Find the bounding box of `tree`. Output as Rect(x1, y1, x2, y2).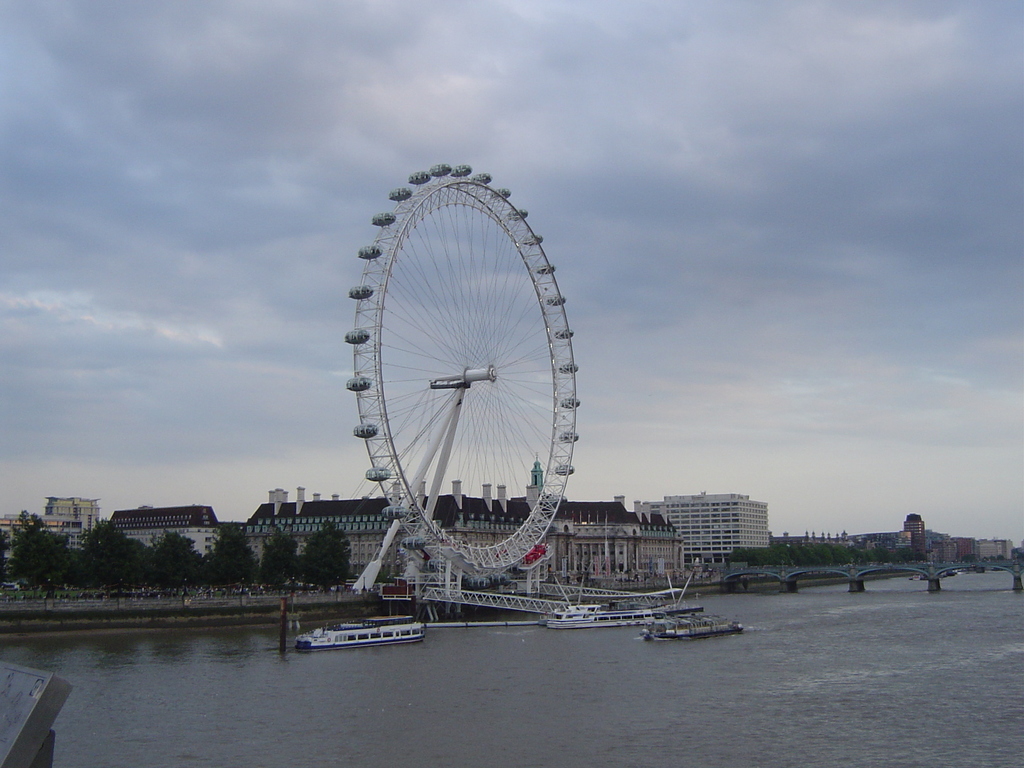
Rect(996, 552, 1004, 562).
